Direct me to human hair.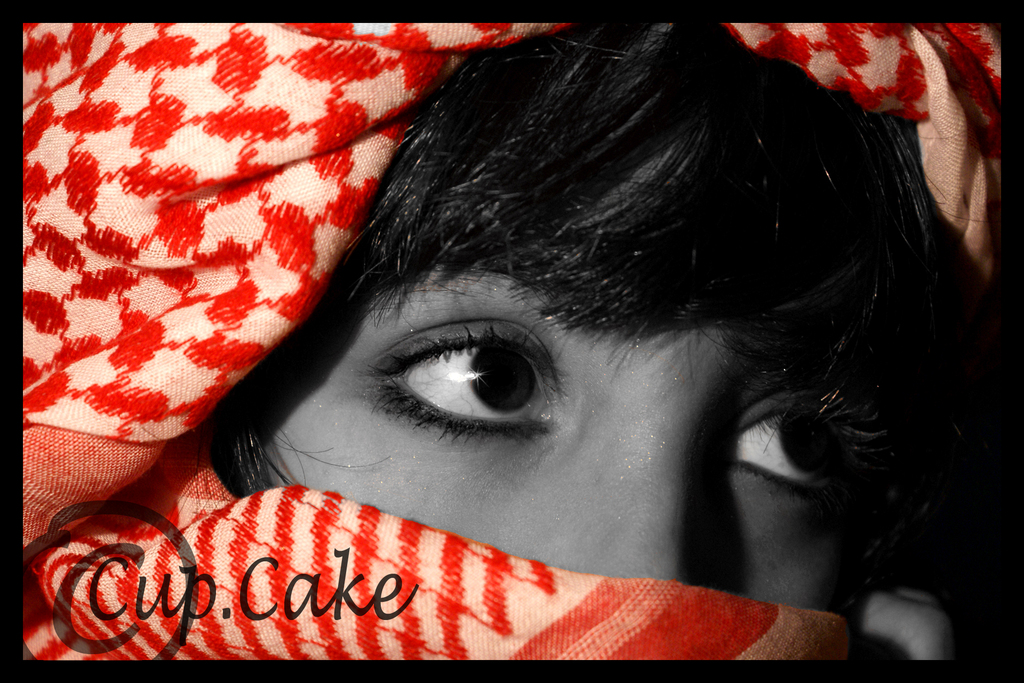
Direction: bbox=[192, 15, 1004, 500].
